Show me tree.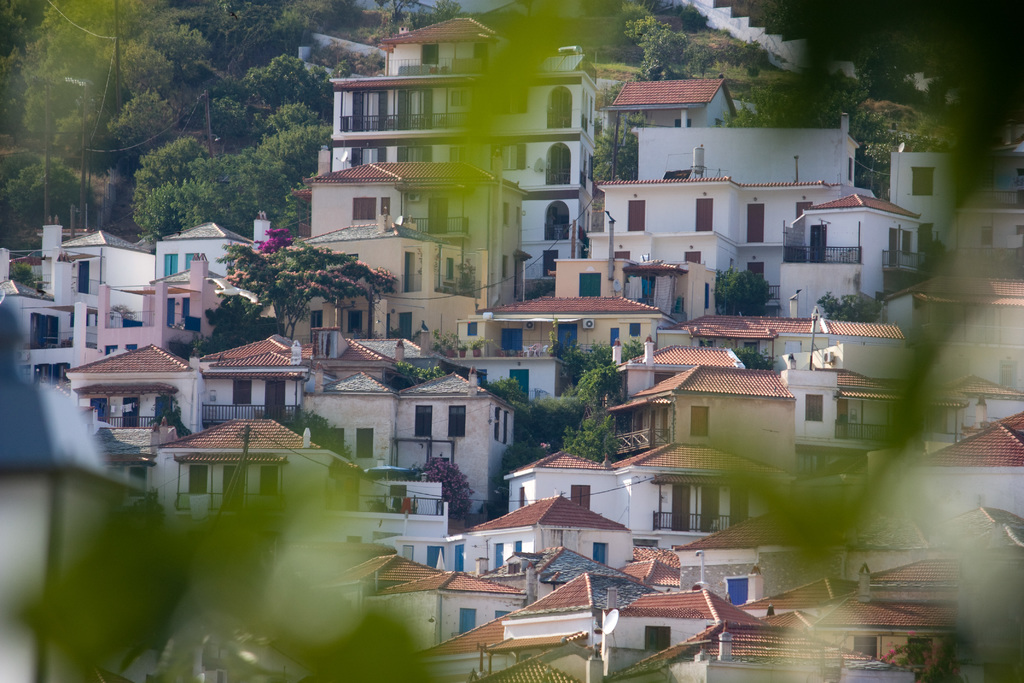
tree is here: [207, 99, 330, 252].
